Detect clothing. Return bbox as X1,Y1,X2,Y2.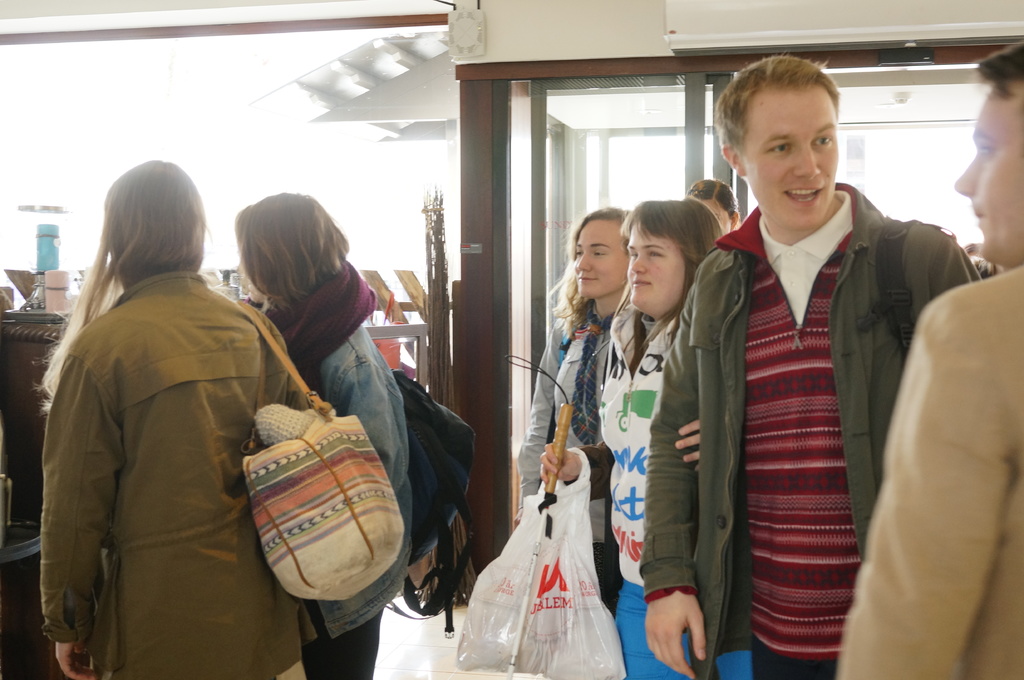
518,294,617,605.
